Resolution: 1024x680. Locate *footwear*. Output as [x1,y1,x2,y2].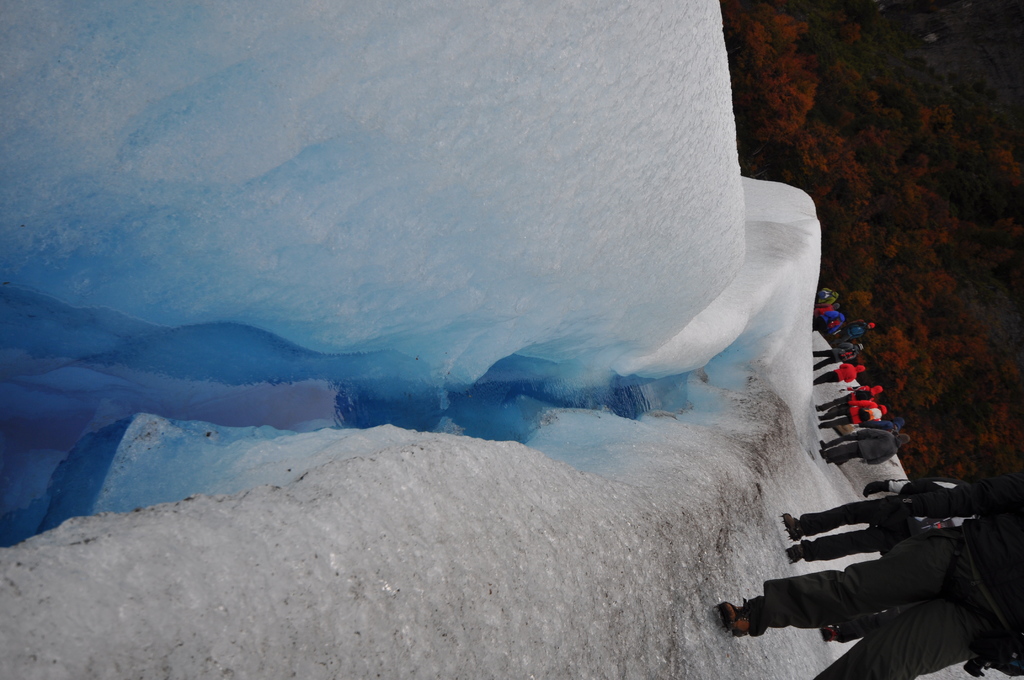
[719,603,753,639].
